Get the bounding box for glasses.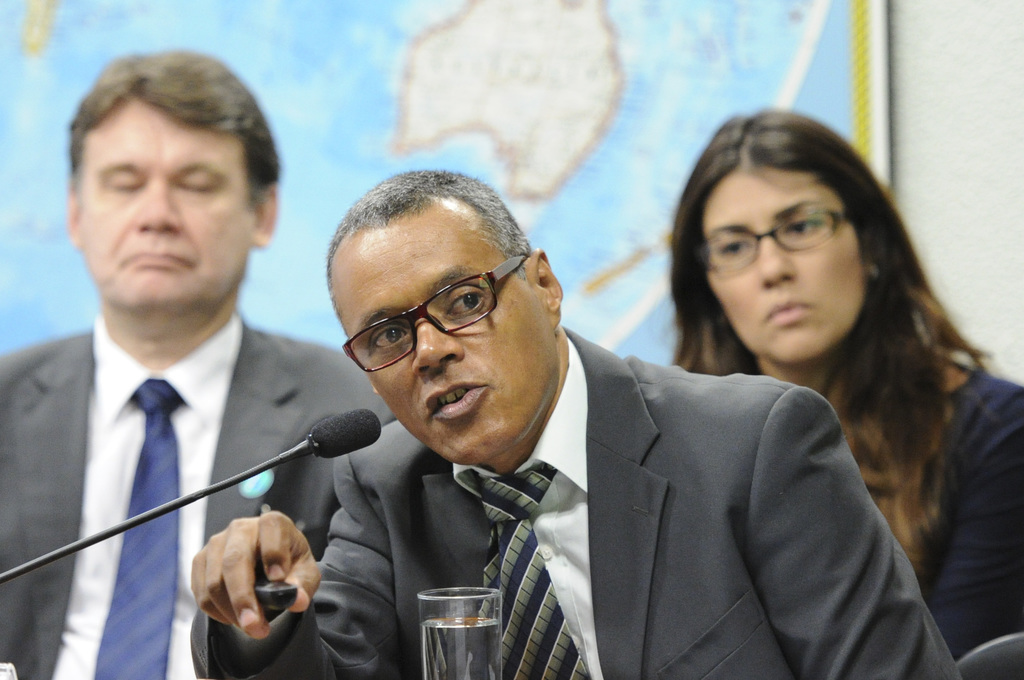
(692,198,857,279).
